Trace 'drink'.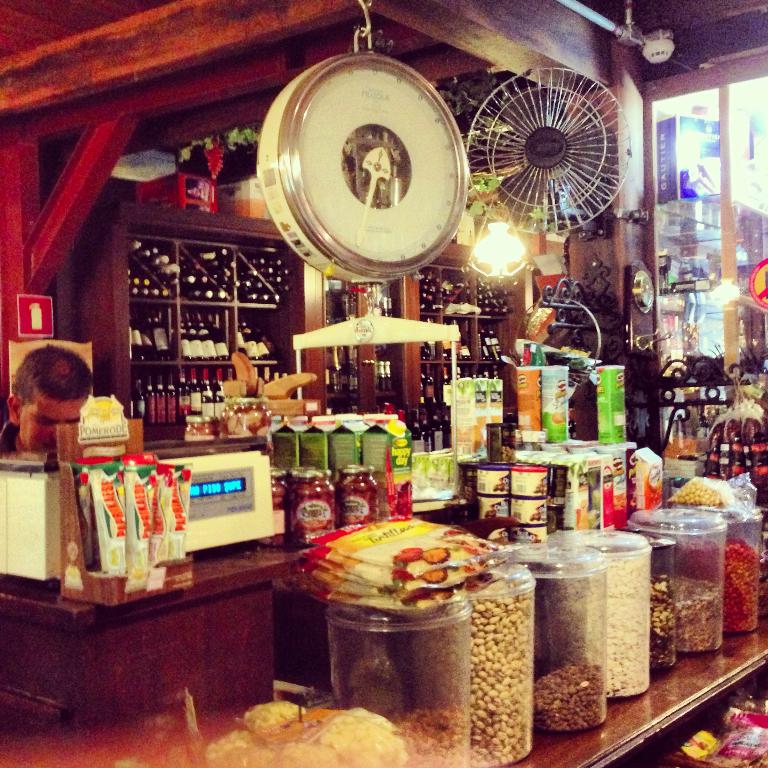
Traced to l=325, t=342, r=345, b=392.
